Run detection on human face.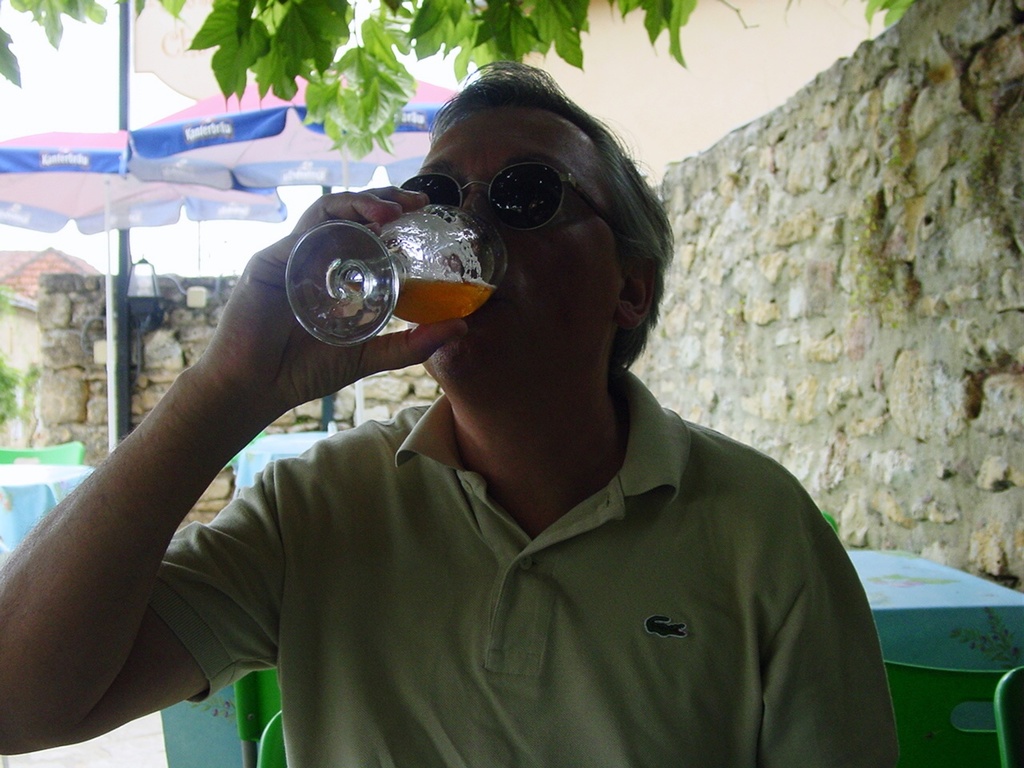
Result: BBox(406, 110, 625, 355).
